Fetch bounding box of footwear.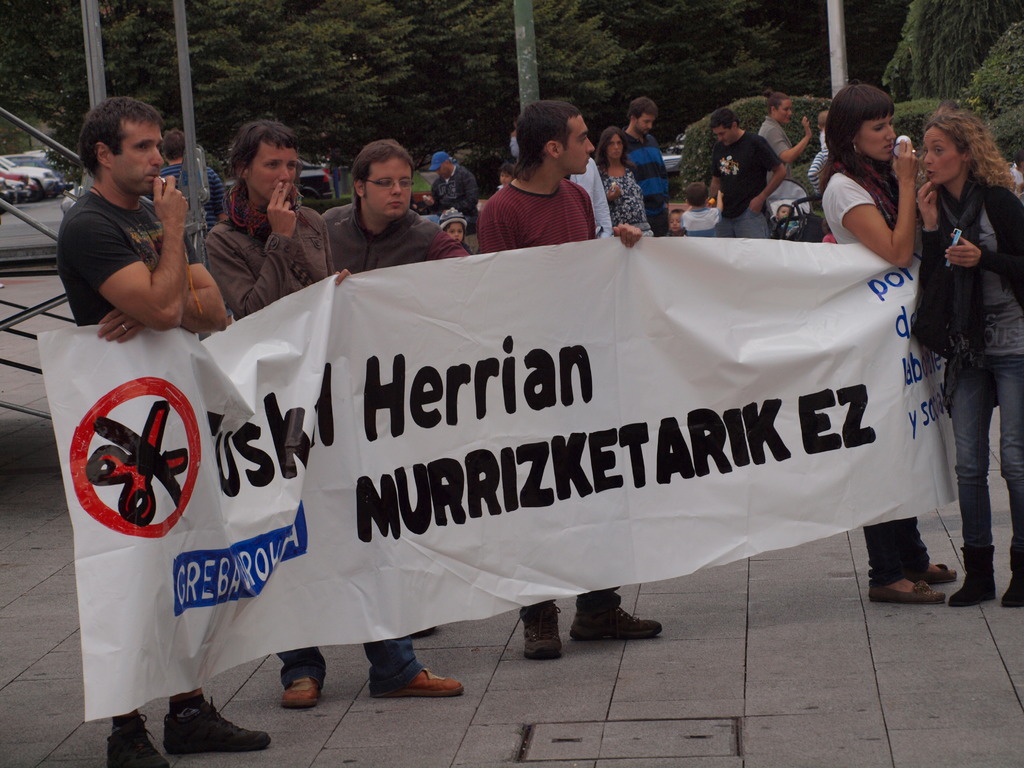
Bbox: left=108, top=710, right=178, bottom=767.
